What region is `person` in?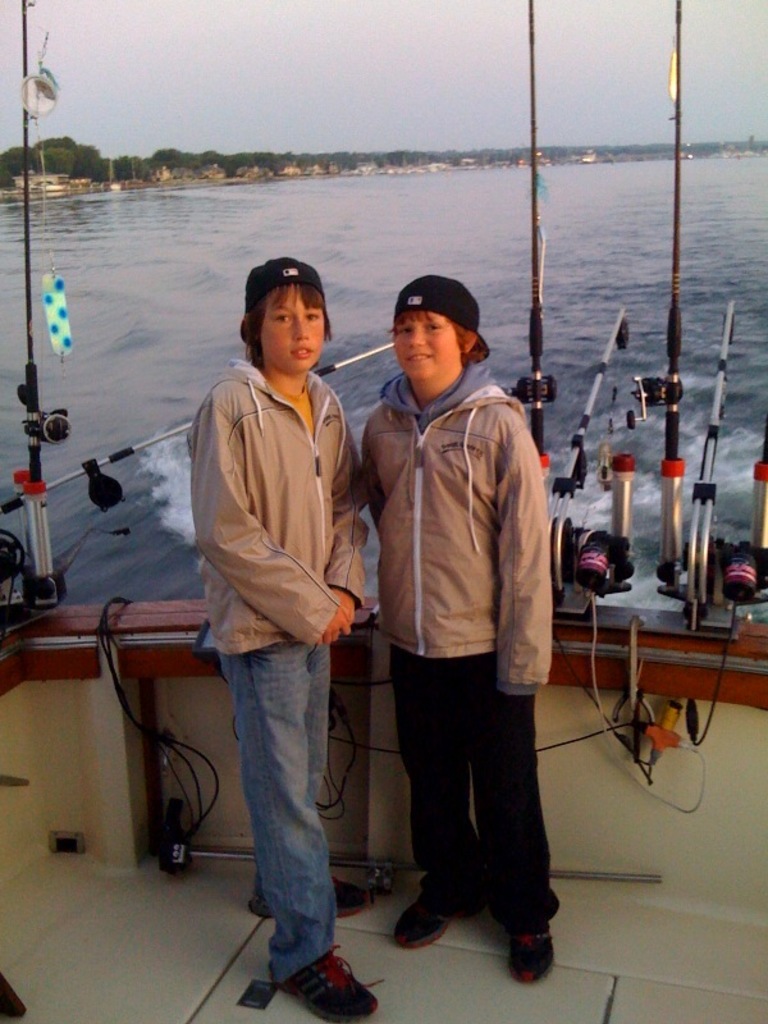
168,243,378,984.
